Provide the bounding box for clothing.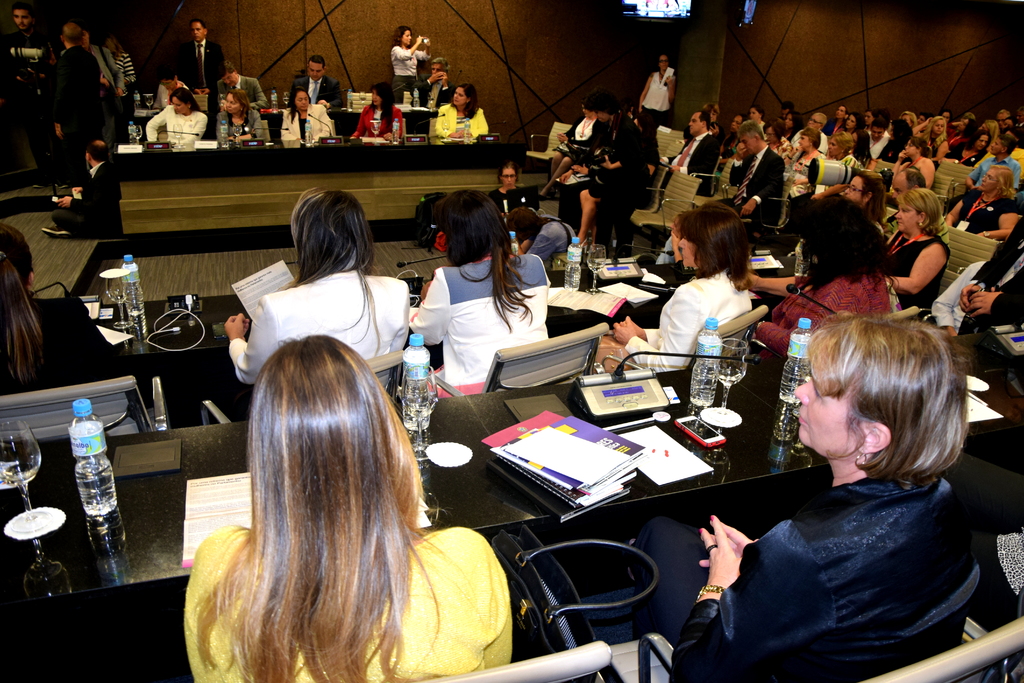
<bbox>216, 111, 266, 140</bbox>.
